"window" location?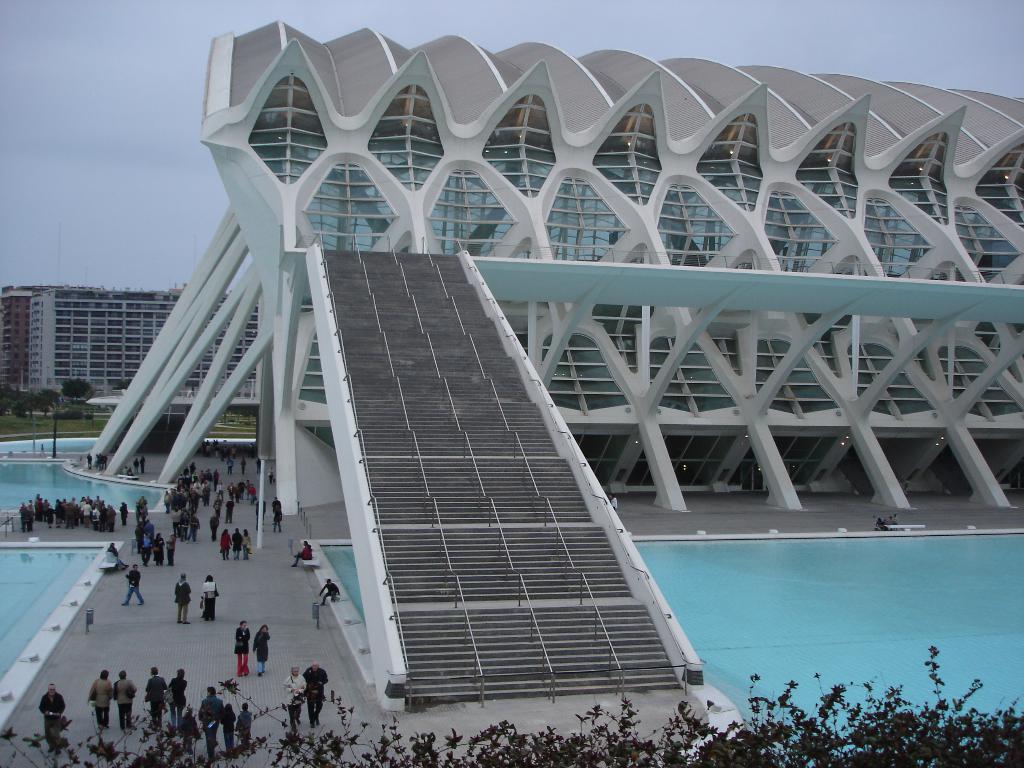
Rect(593, 305, 655, 373)
